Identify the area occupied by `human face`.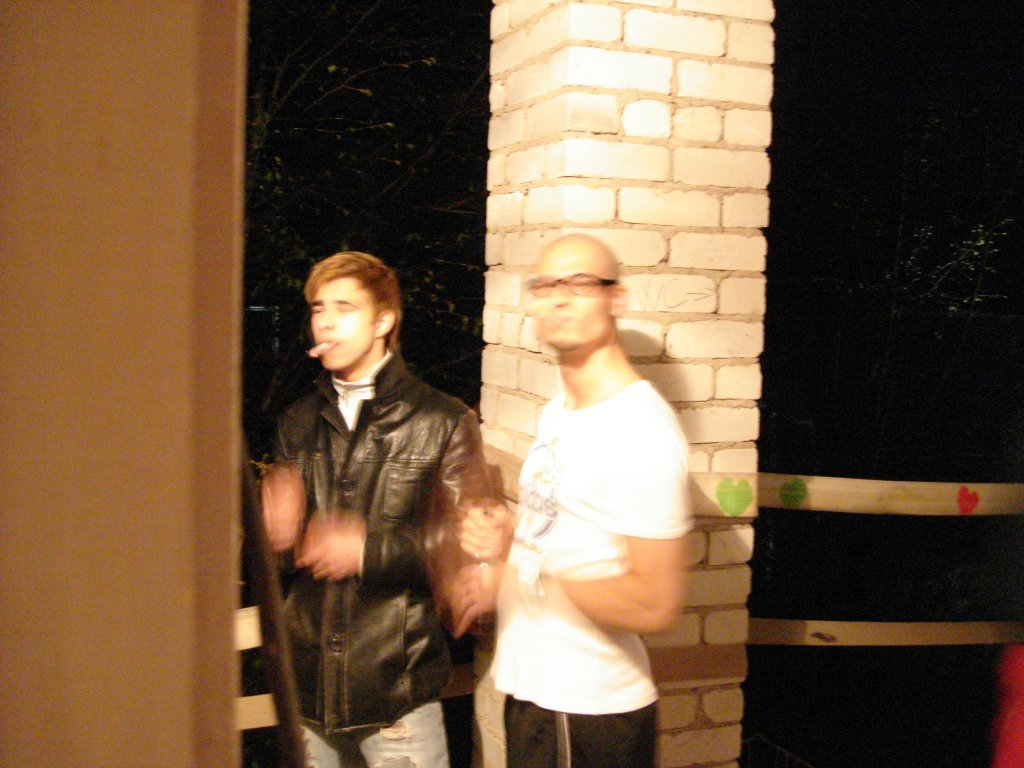
Area: bbox=[303, 275, 382, 377].
